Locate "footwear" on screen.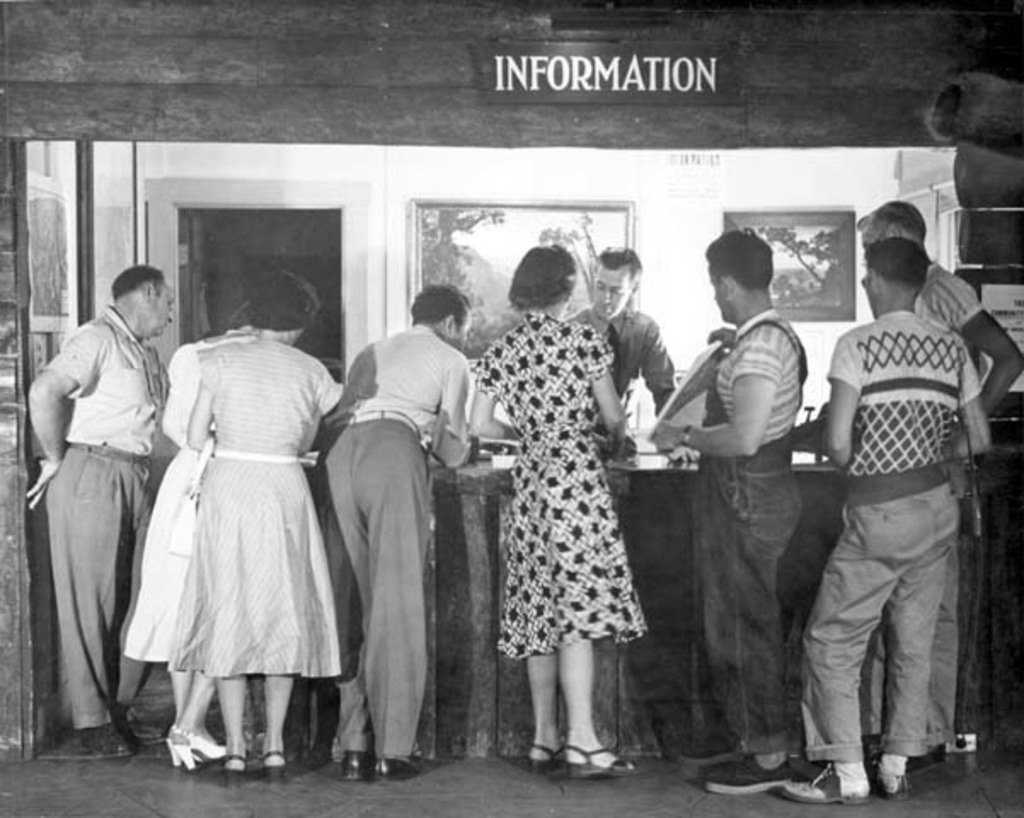
On screen at region(165, 721, 230, 769).
